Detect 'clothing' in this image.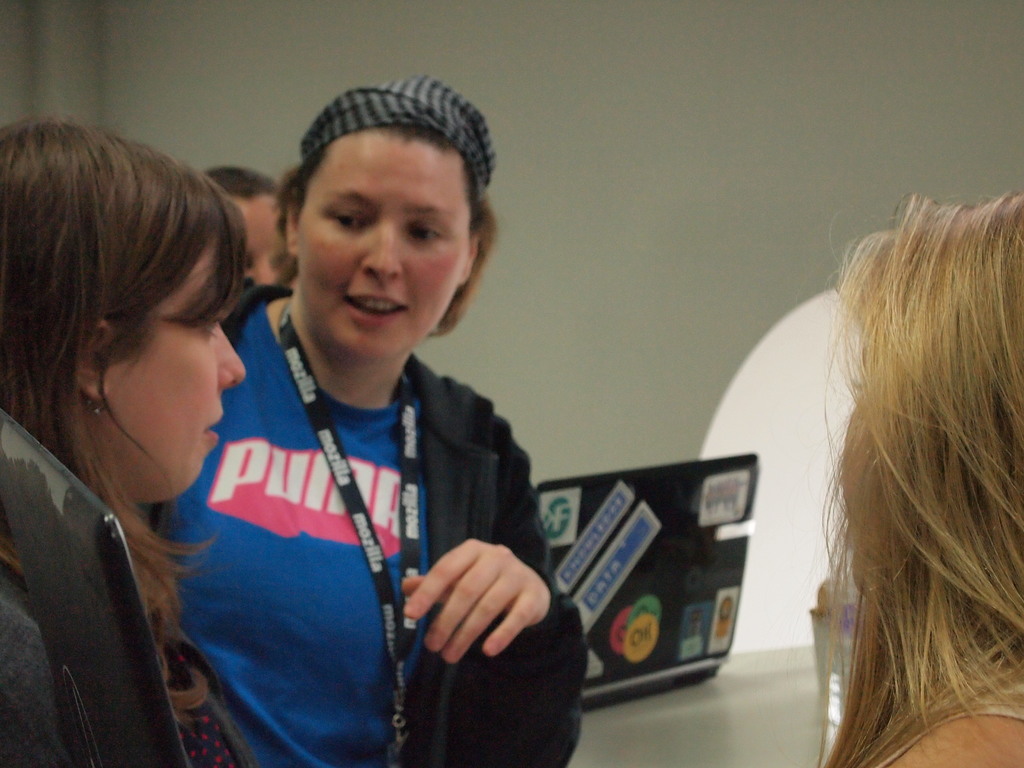
Detection: select_region(0, 410, 258, 767).
